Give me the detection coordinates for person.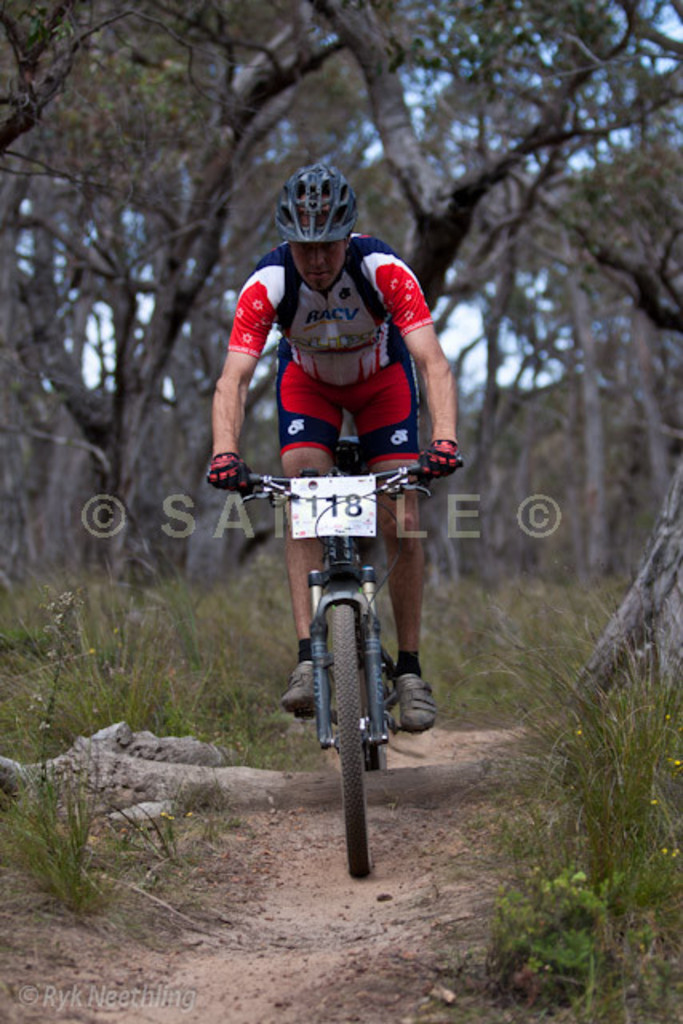
Rect(206, 162, 454, 738).
